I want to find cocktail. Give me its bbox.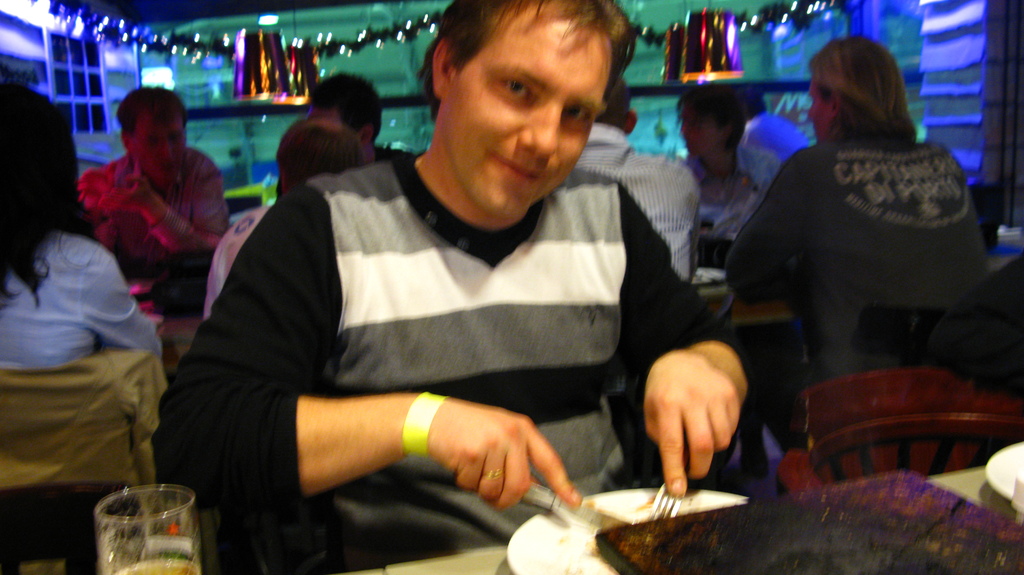
88, 484, 202, 574.
